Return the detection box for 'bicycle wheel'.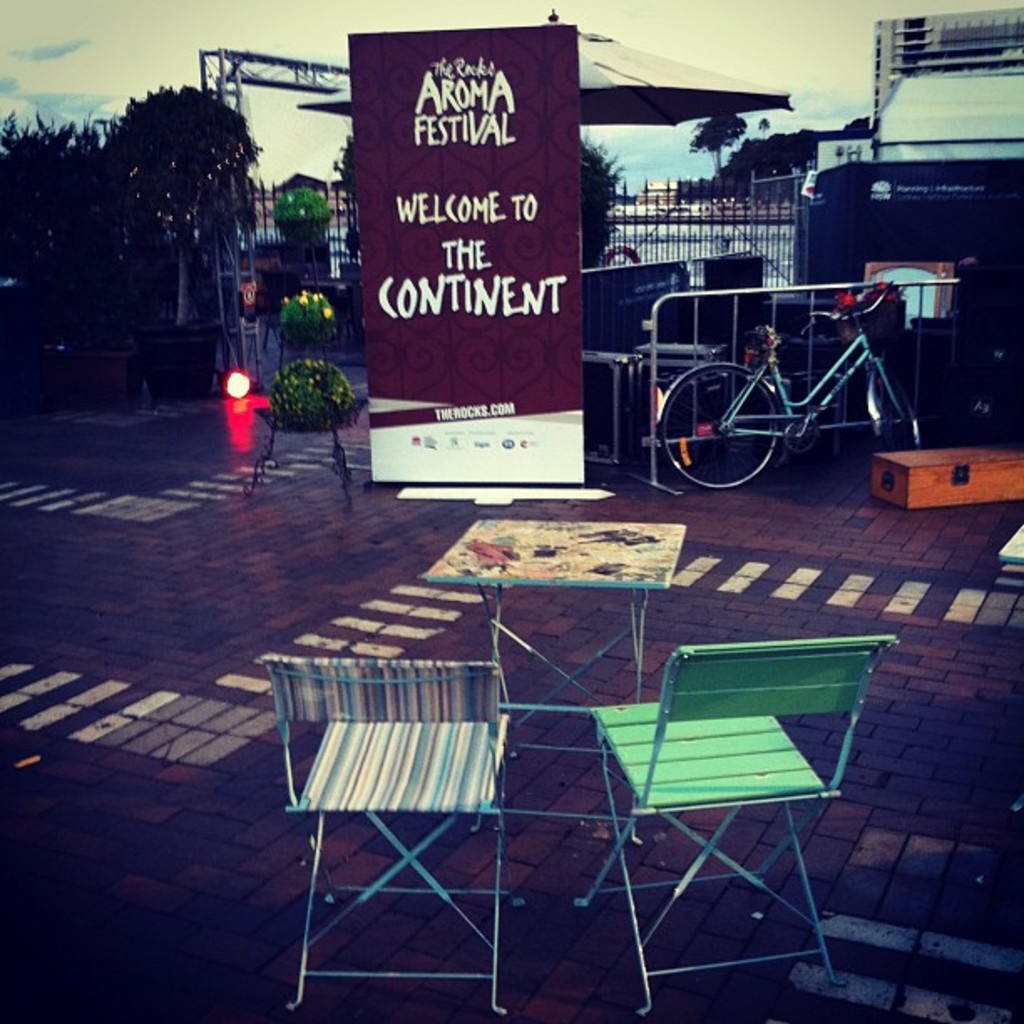
[663, 358, 806, 458].
